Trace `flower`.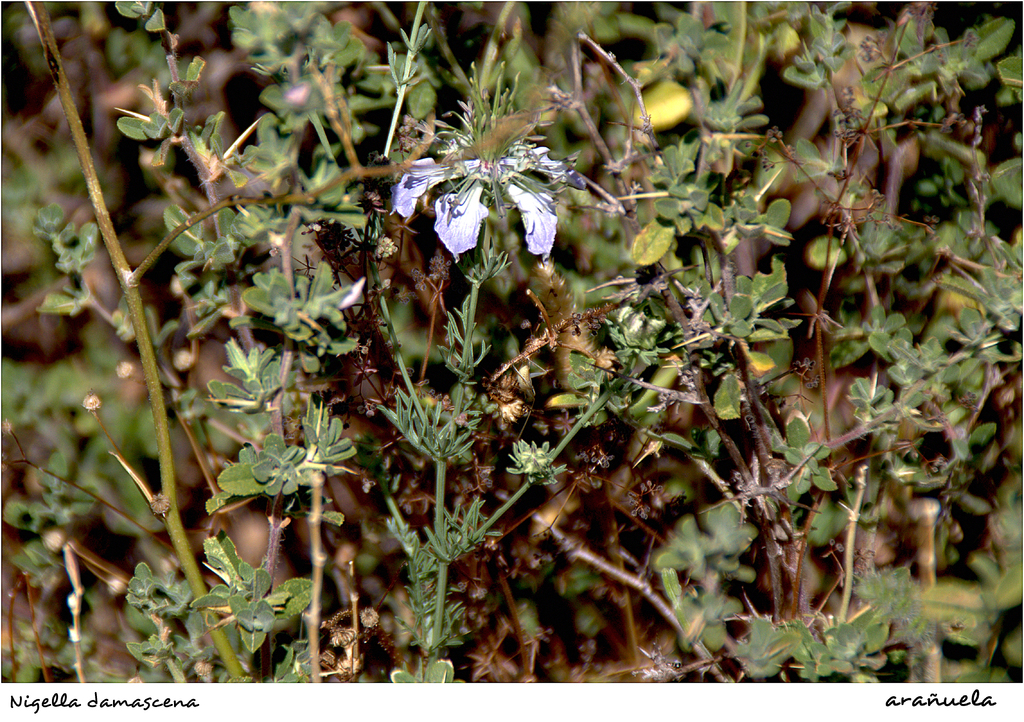
Traced to box=[397, 78, 564, 265].
